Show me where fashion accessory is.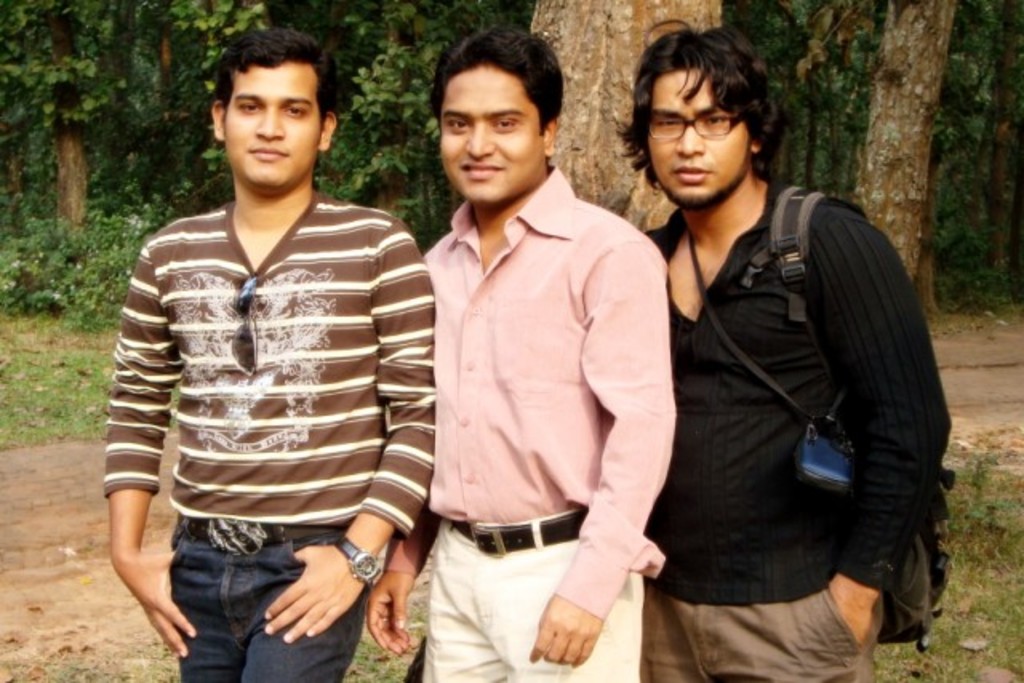
fashion accessory is at (642,106,752,147).
